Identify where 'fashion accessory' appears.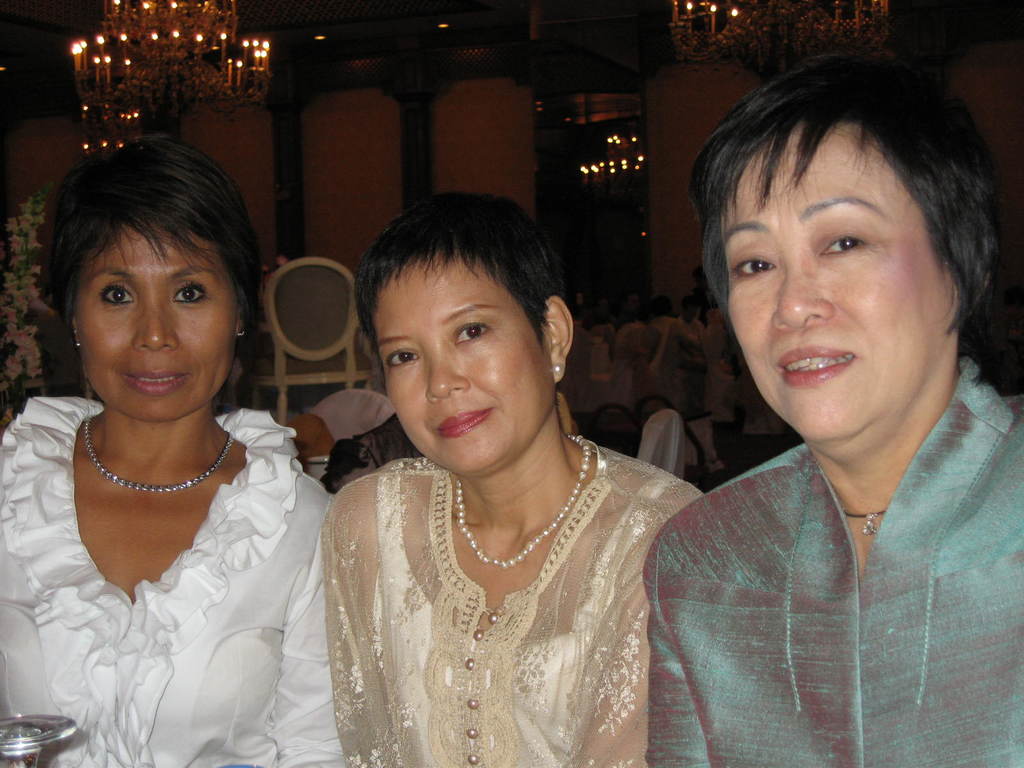
Appears at (x1=236, y1=323, x2=246, y2=339).
